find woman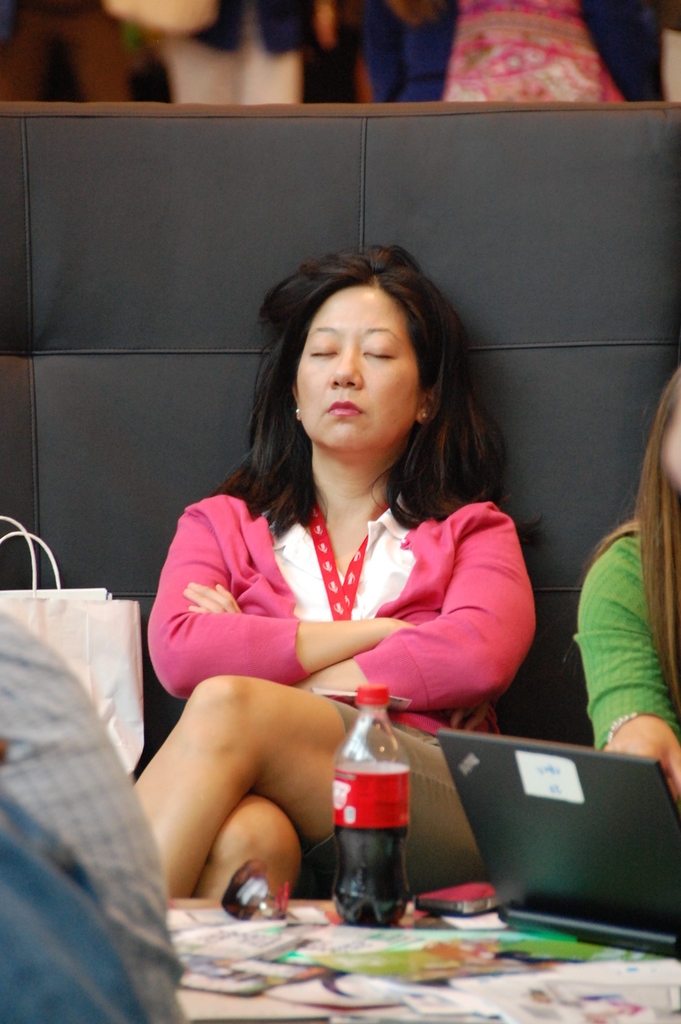
(125,246,548,911)
